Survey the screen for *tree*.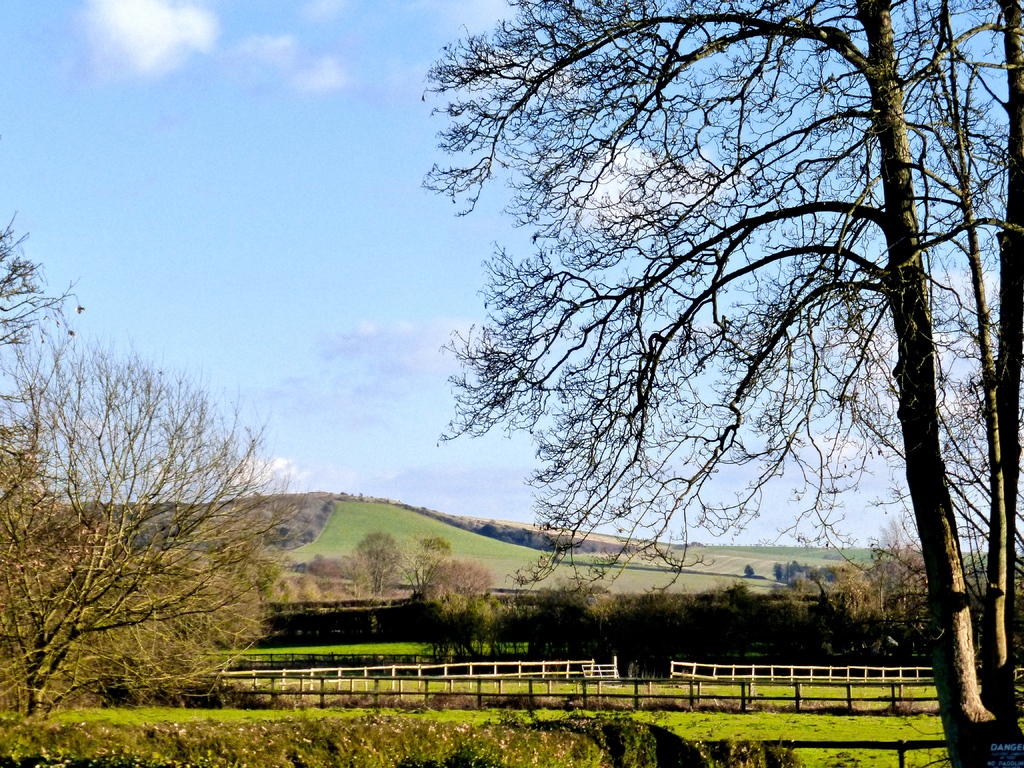
Survey found: left=348, top=527, right=404, bottom=596.
